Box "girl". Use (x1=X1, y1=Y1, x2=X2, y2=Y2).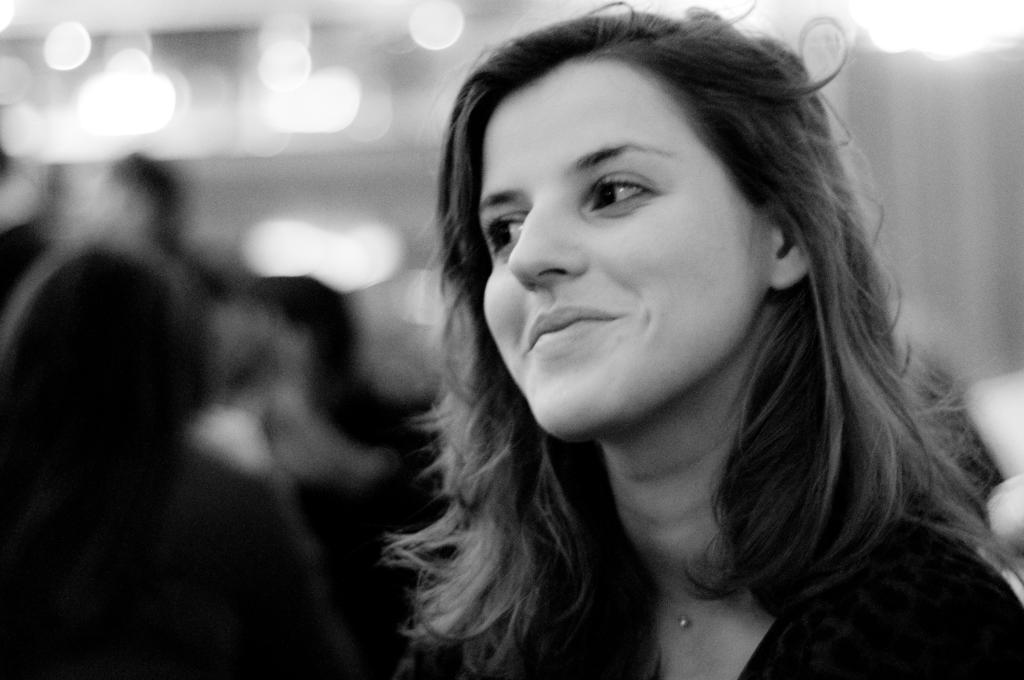
(x1=378, y1=0, x2=1023, y2=679).
